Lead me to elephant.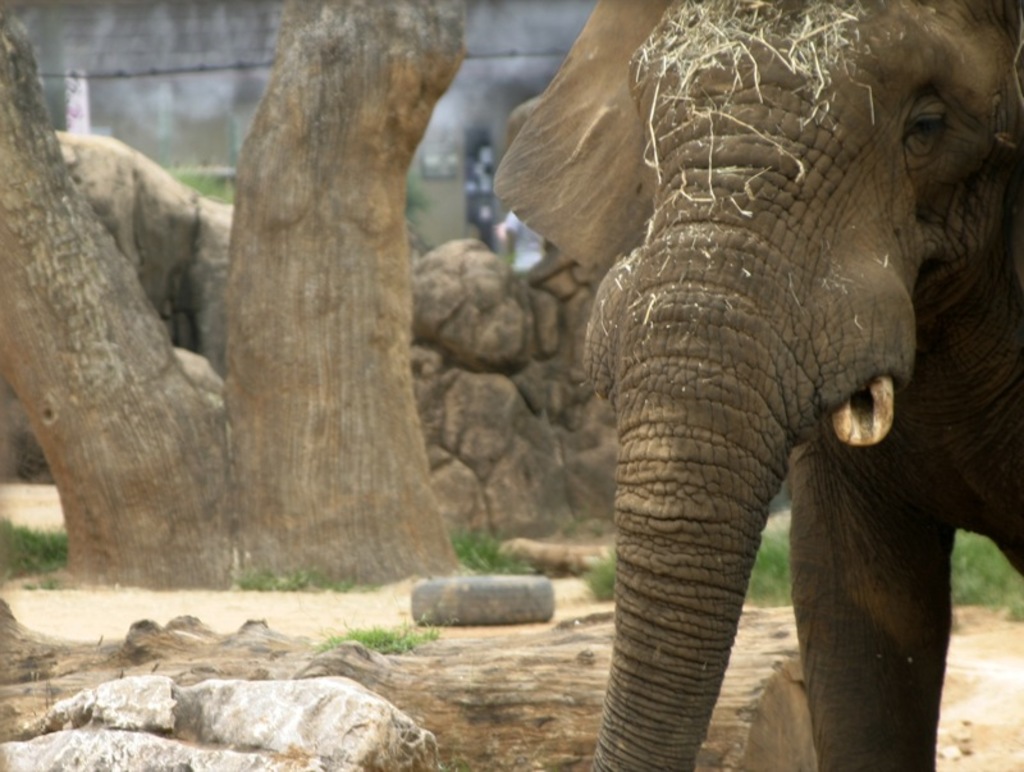
Lead to <region>495, 17, 1023, 771</region>.
